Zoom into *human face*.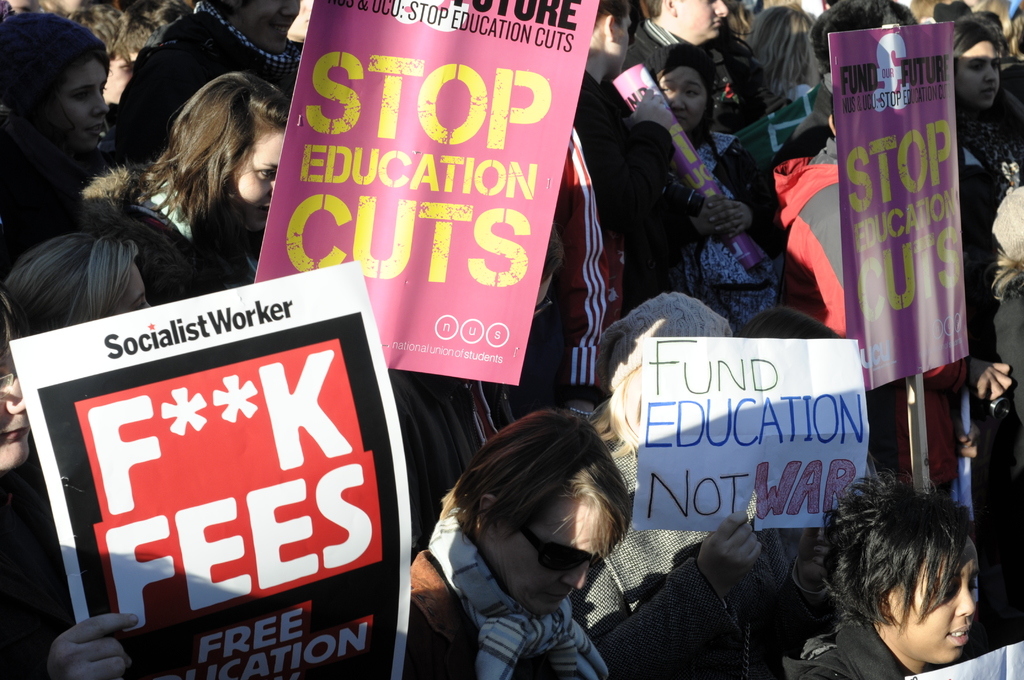
Zoom target: left=673, top=0, right=726, bottom=42.
